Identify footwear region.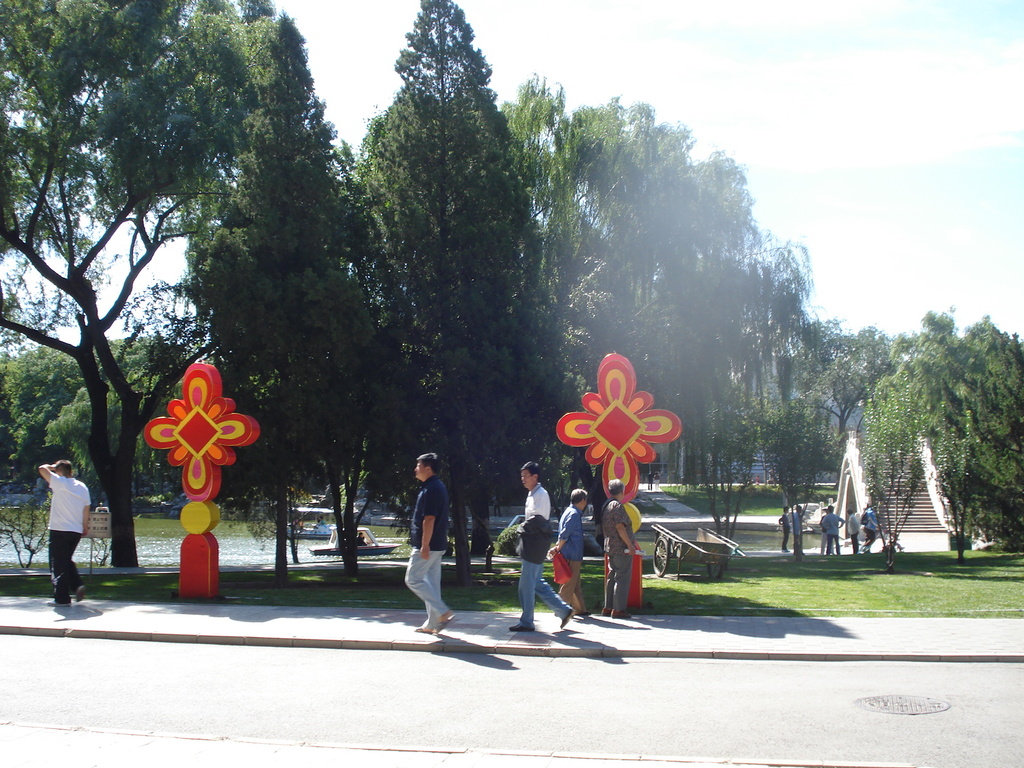
Region: 509,620,534,632.
